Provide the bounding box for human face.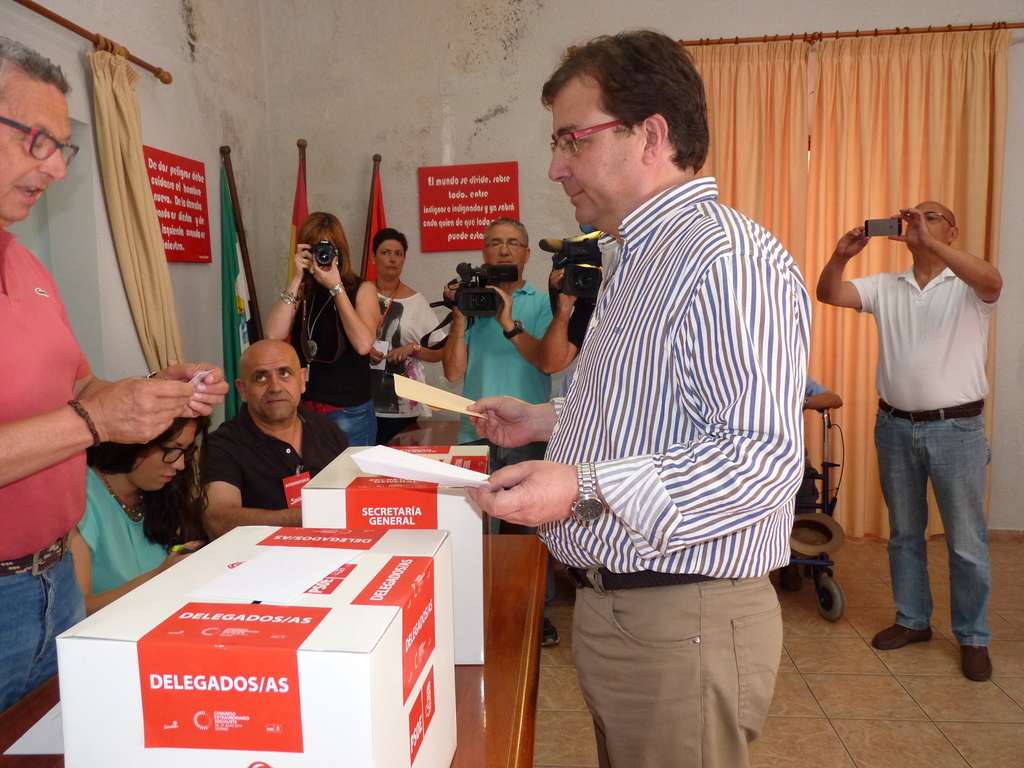
{"left": 380, "top": 240, "right": 413, "bottom": 280}.
